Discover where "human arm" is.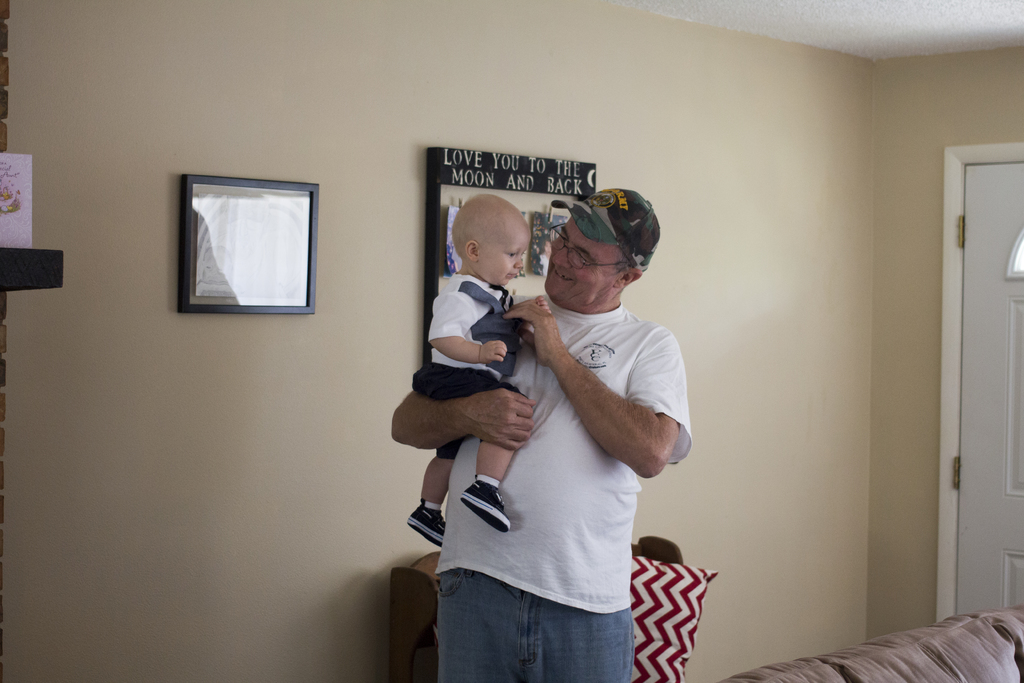
Discovered at detection(521, 306, 680, 504).
